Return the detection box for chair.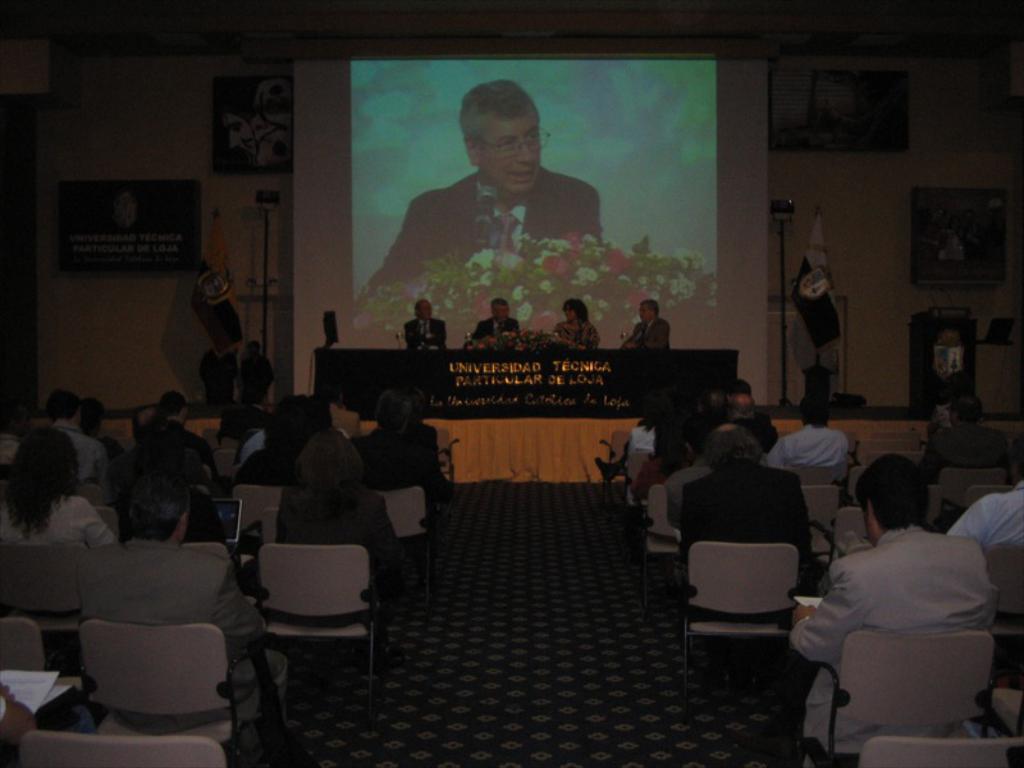
[74,626,269,754].
